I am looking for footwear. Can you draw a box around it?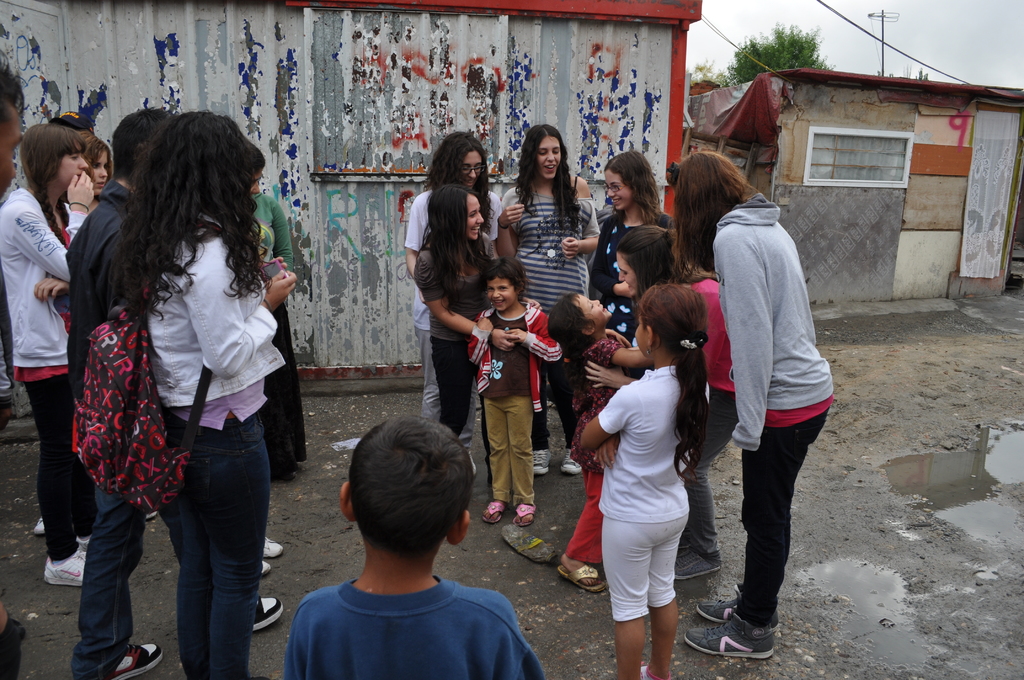
Sure, the bounding box is (x1=674, y1=551, x2=721, y2=579).
